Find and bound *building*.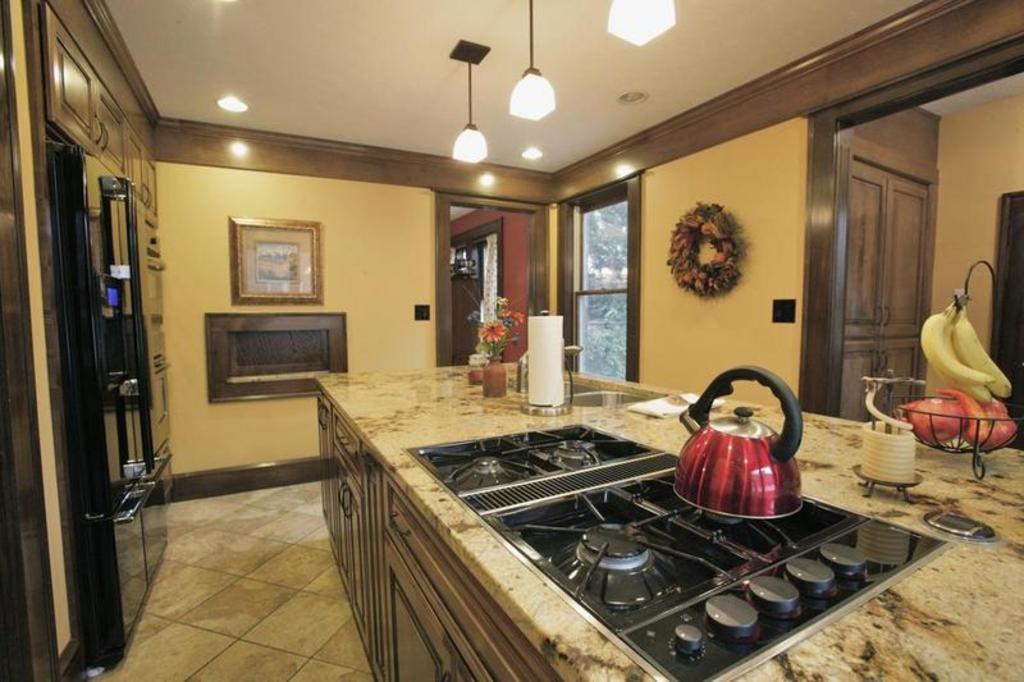
Bound: {"x1": 0, "y1": 0, "x2": 1023, "y2": 681}.
